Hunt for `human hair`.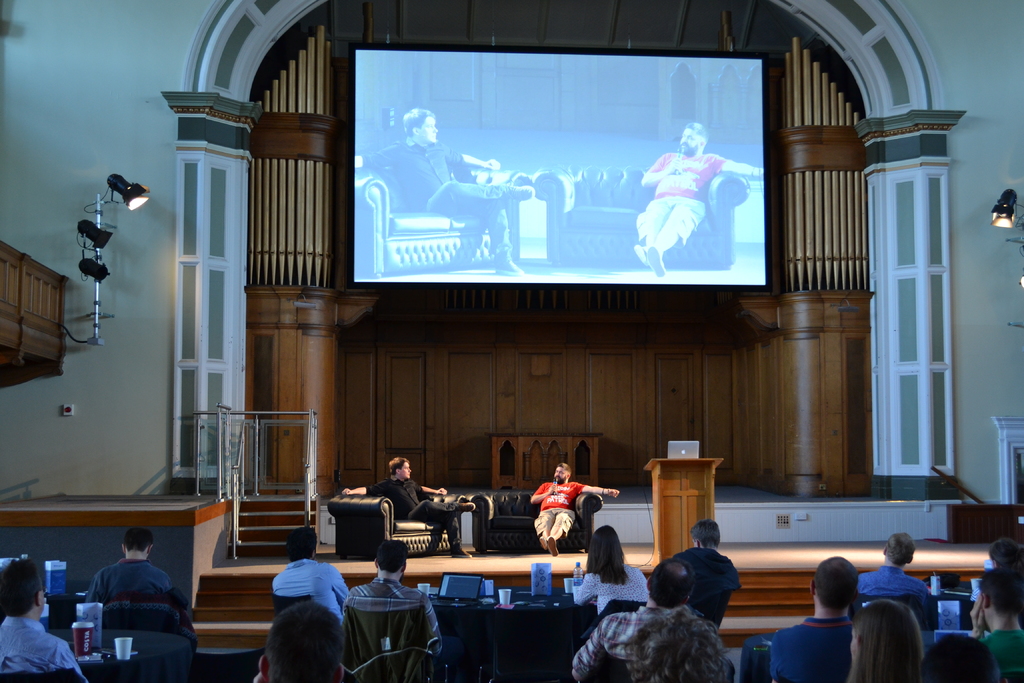
Hunted down at l=848, t=603, r=928, b=679.
